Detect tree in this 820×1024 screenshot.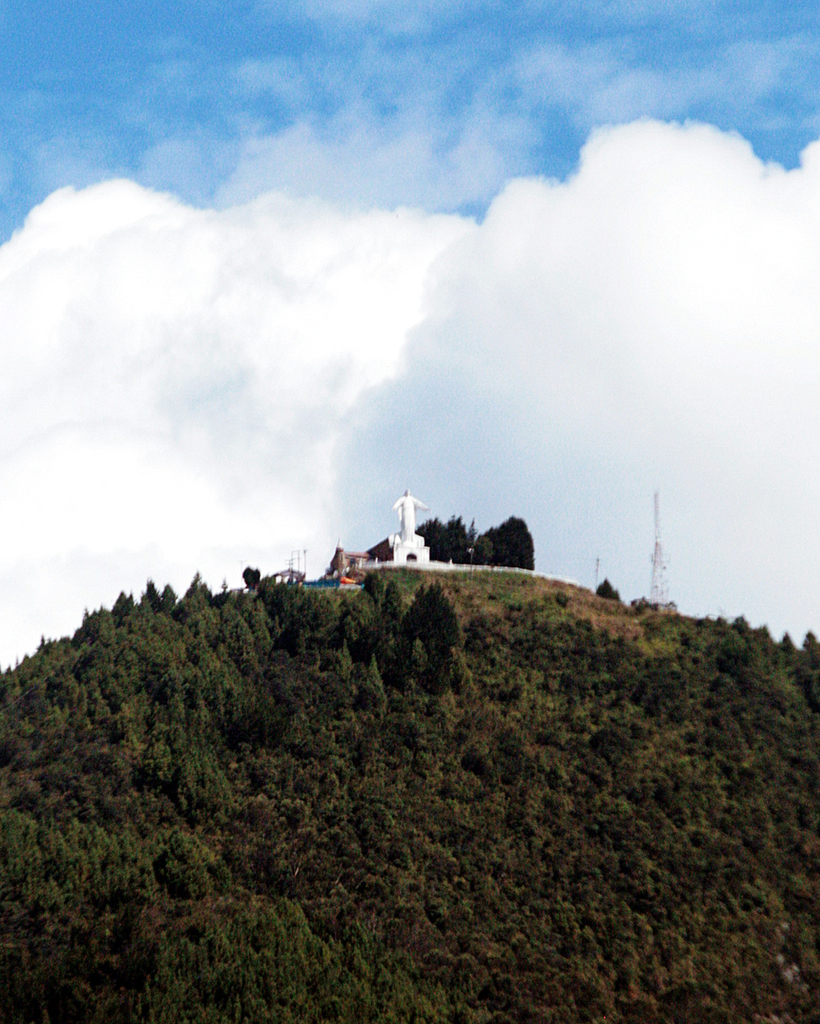
Detection: <box>803,628,819,670</box>.
